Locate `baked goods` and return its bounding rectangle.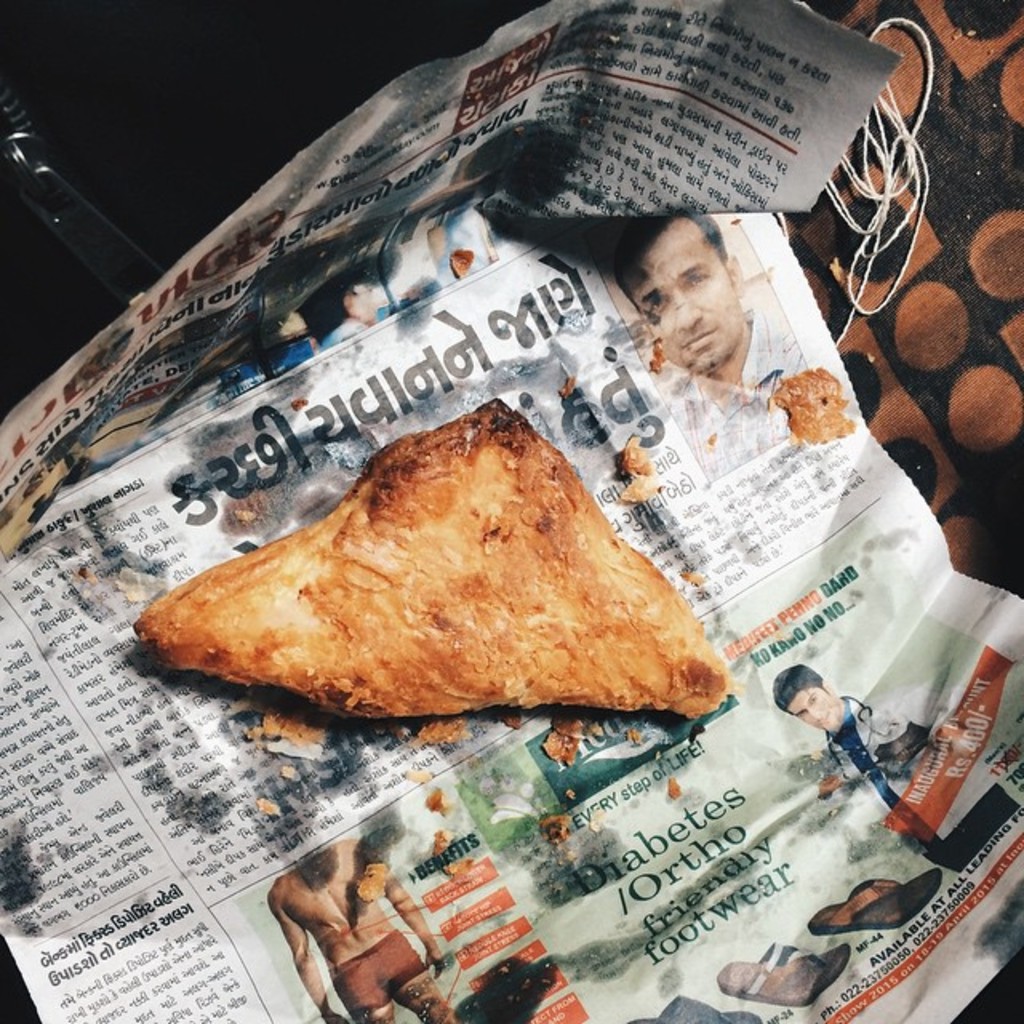
(133,424,738,758).
